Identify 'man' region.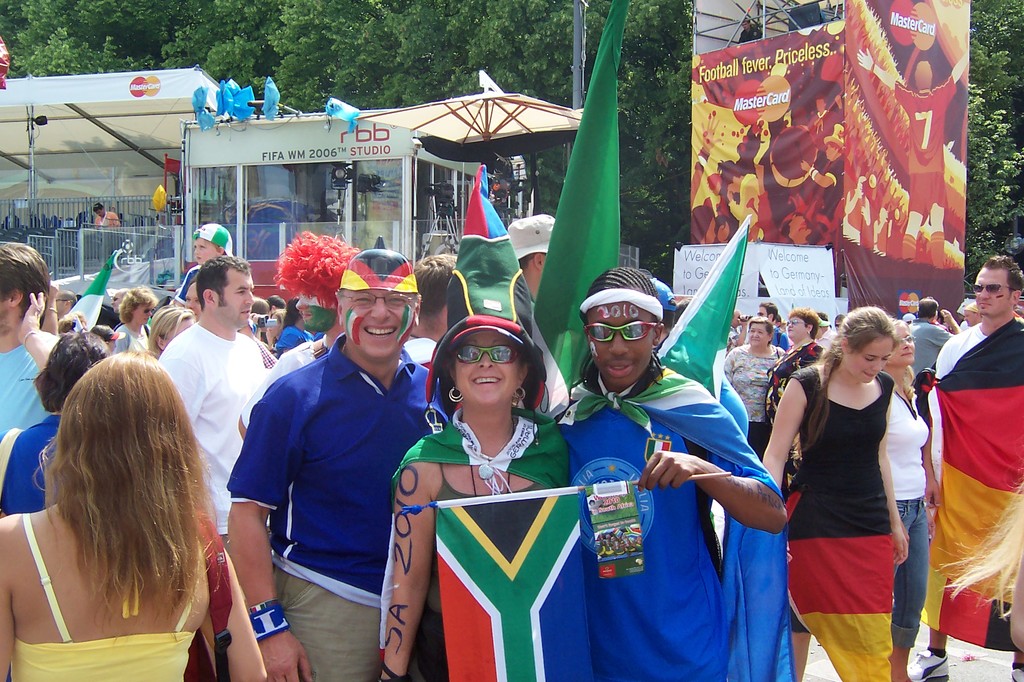
Region: BBox(753, 299, 793, 353).
